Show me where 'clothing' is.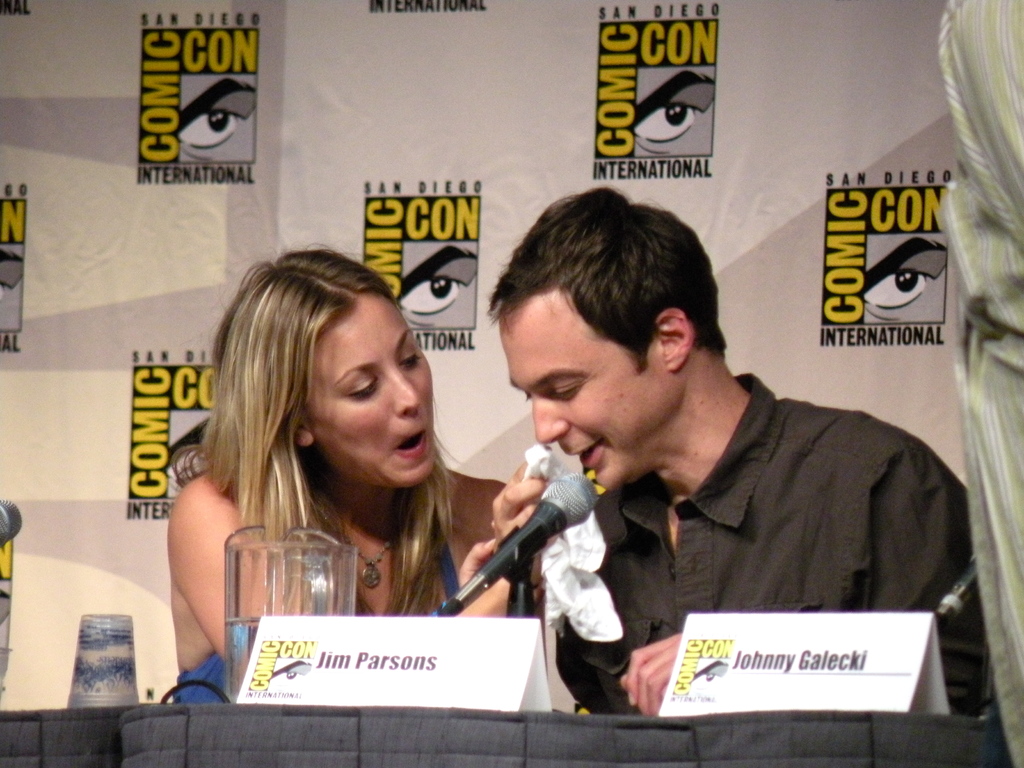
'clothing' is at {"x1": 486, "y1": 341, "x2": 969, "y2": 724}.
